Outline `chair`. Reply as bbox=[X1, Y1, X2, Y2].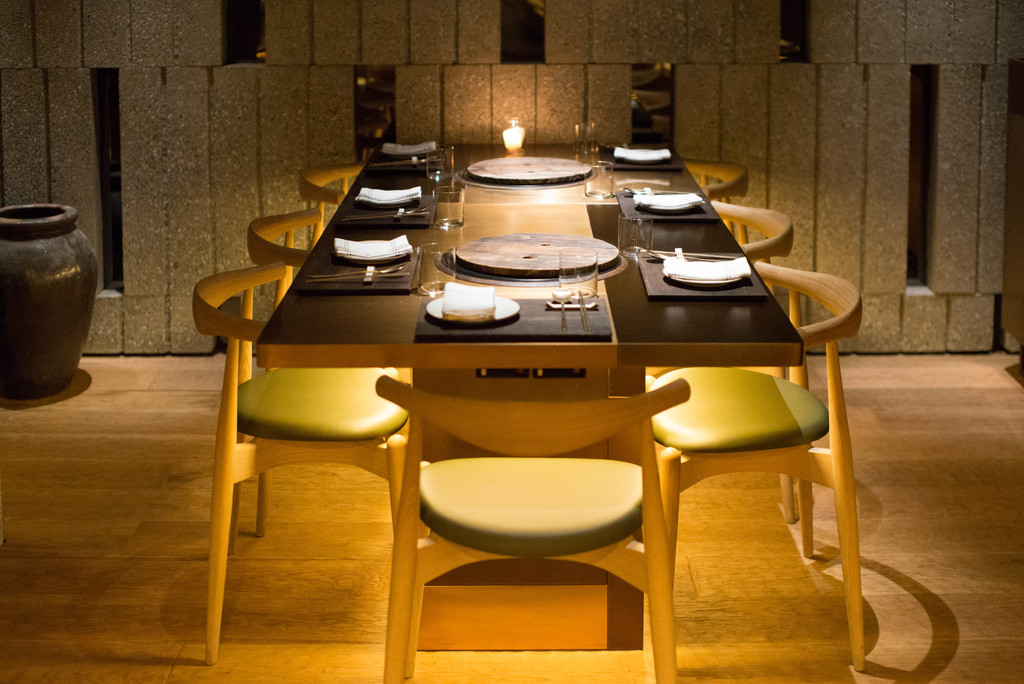
bbox=[245, 204, 414, 530].
